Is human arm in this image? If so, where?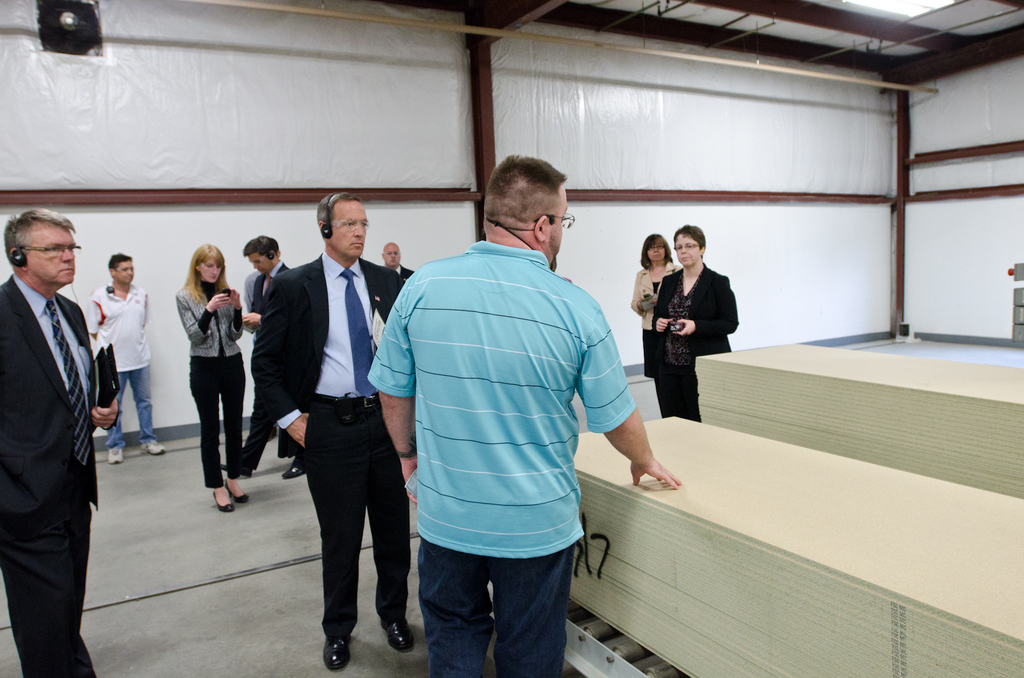
Yes, at [x1=371, y1=292, x2=422, y2=506].
